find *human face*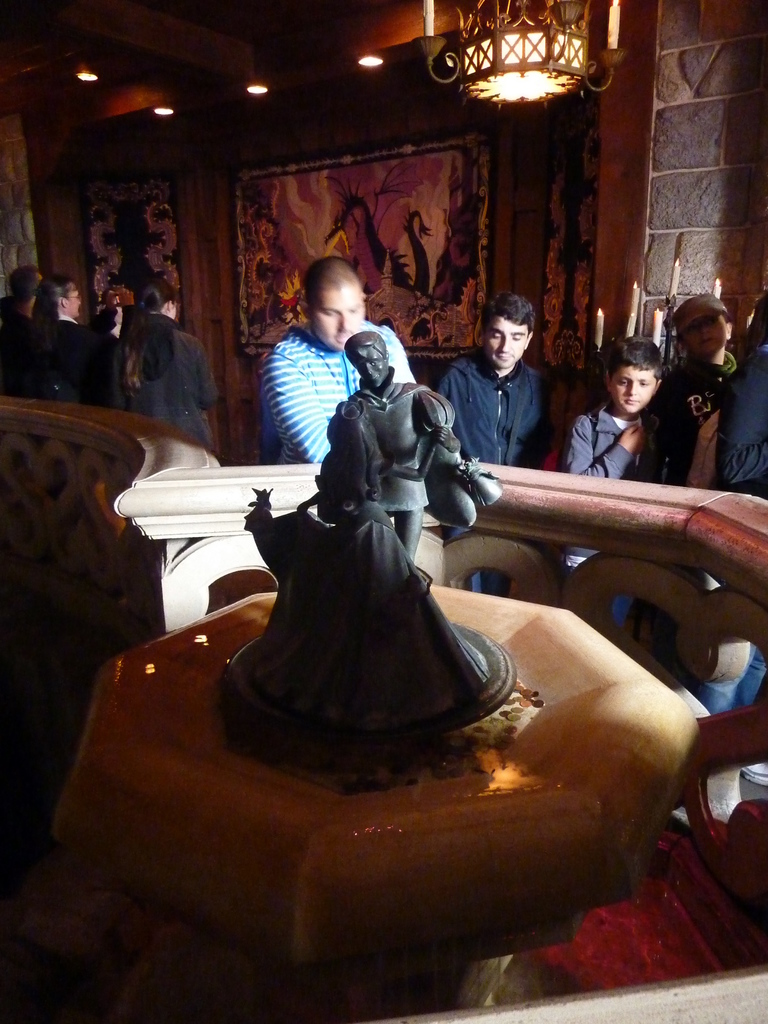
box(486, 319, 527, 368)
